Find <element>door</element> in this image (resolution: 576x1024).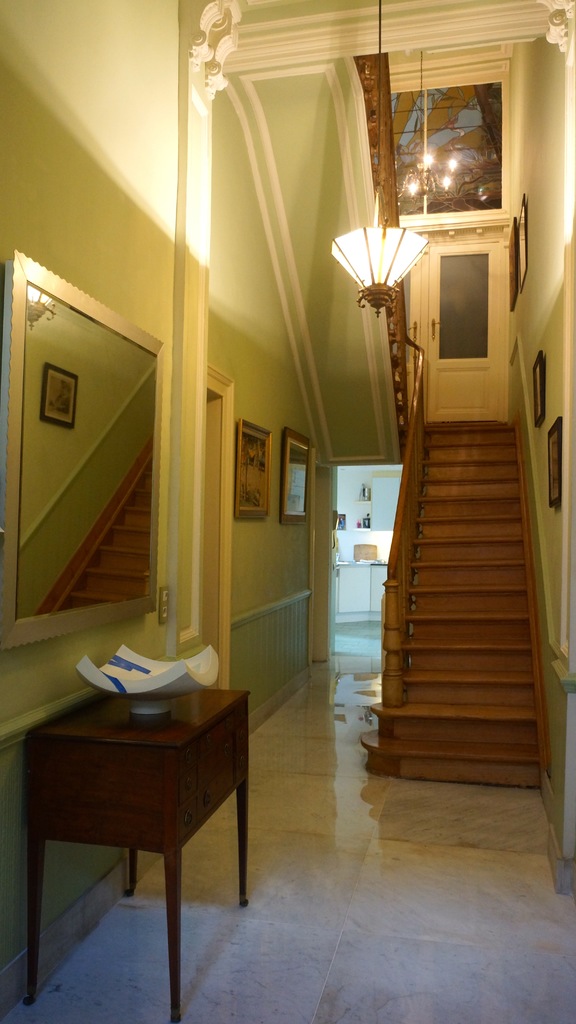
(326,460,400,666).
